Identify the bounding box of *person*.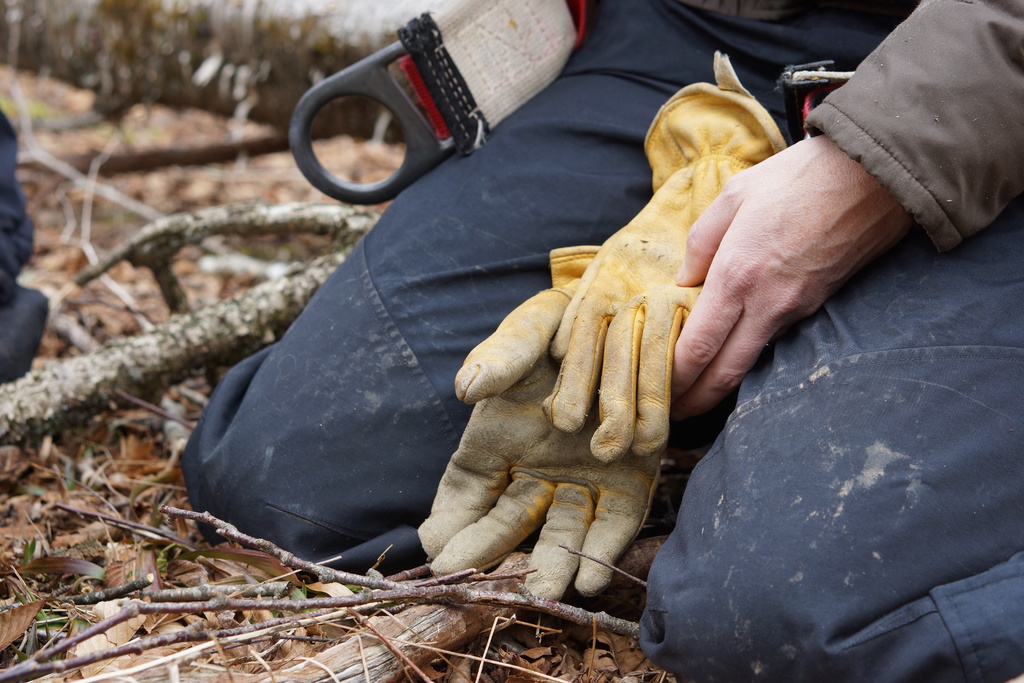
179,25,935,641.
